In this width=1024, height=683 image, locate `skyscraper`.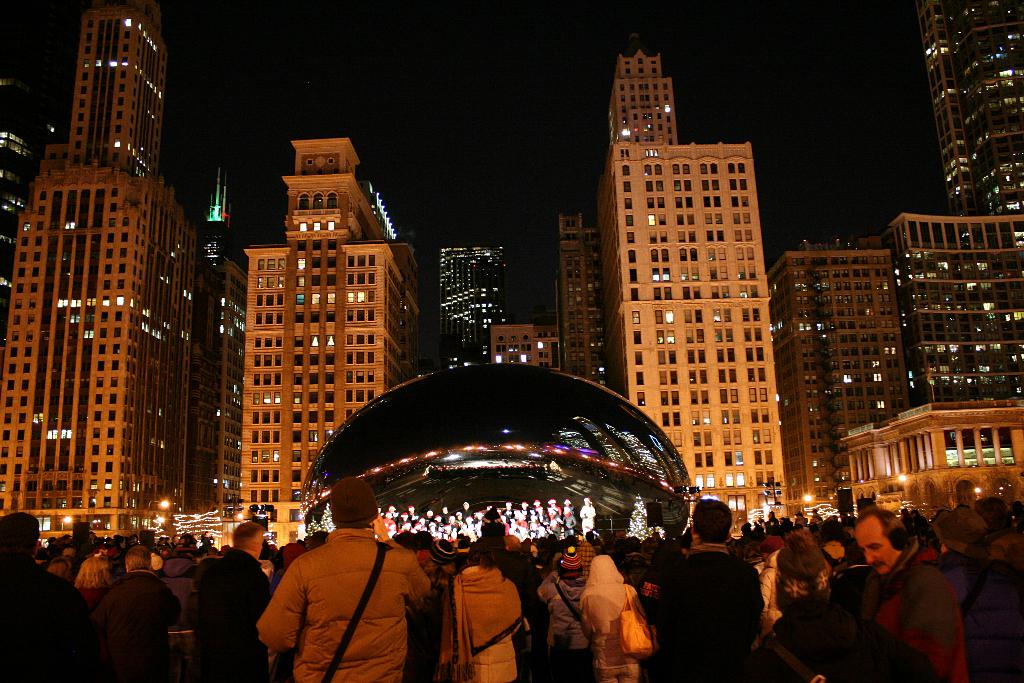
Bounding box: 579 40 817 530.
